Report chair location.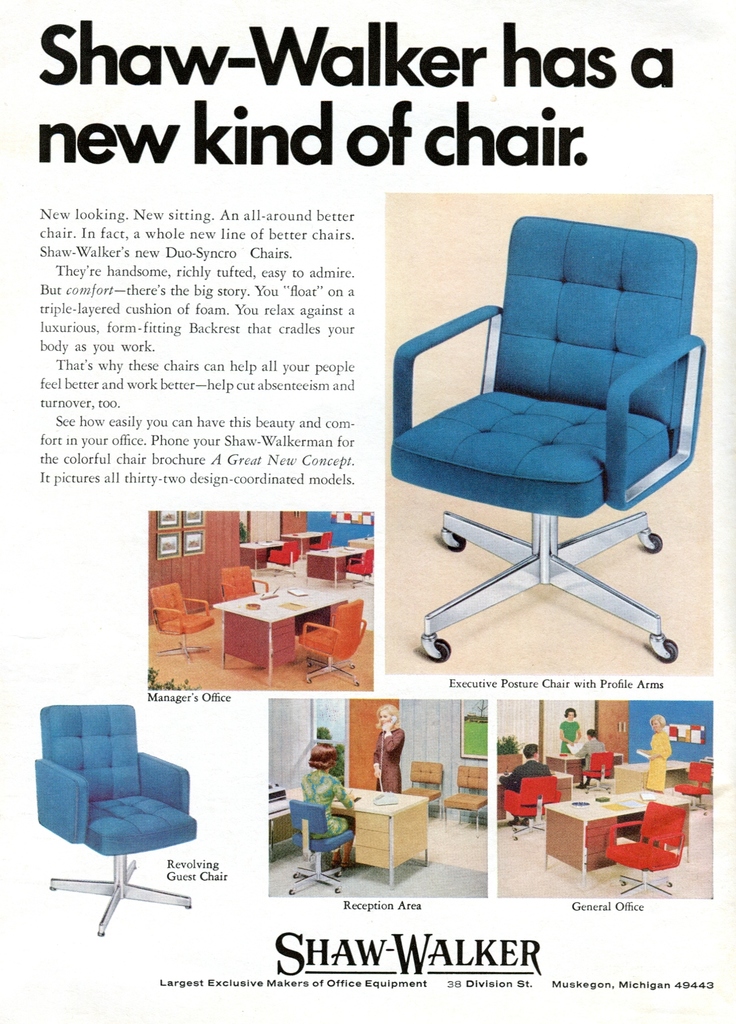
Report: bbox(673, 762, 710, 811).
